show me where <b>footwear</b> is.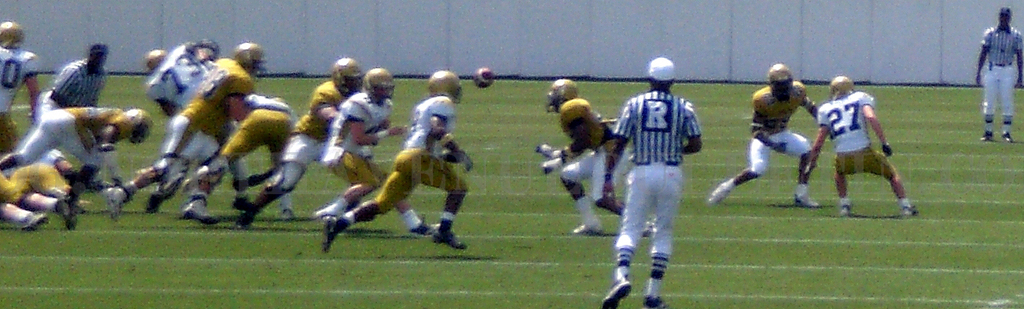
<b>footwear</b> is at 409 217 435 236.
